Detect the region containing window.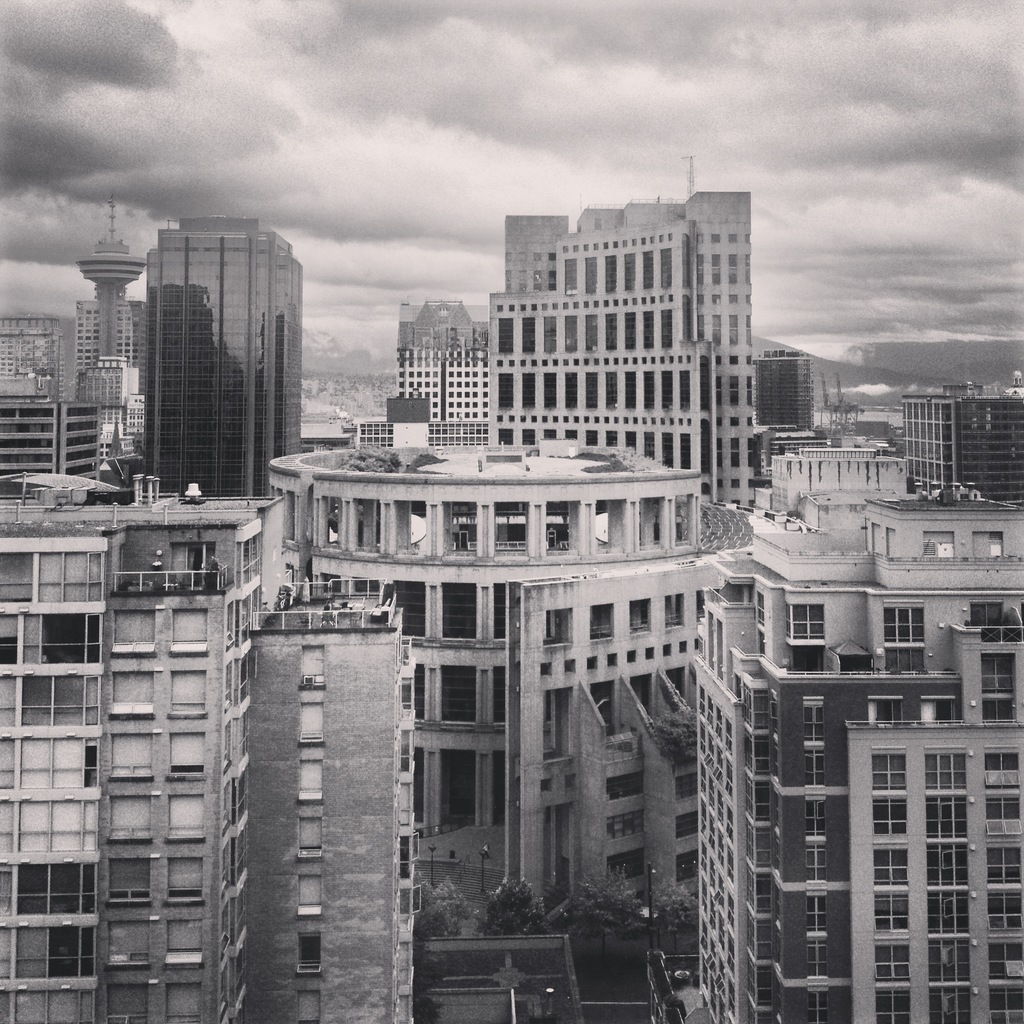
crop(933, 944, 973, 981).
